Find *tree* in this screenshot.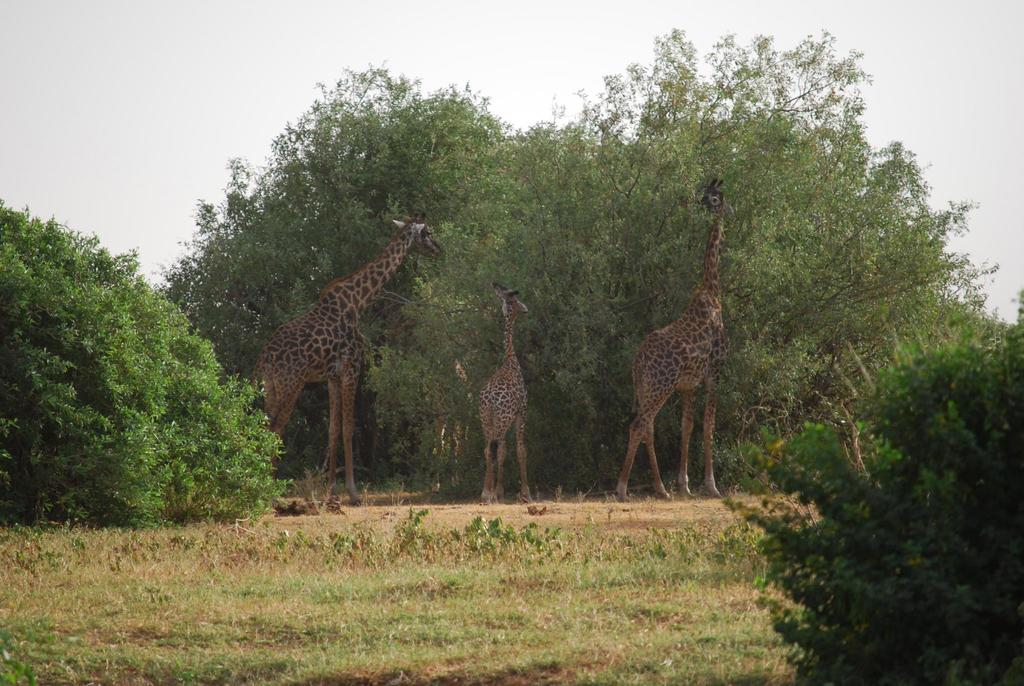
The bounding box for *tree* is locate(144, 55, 511, 490).
